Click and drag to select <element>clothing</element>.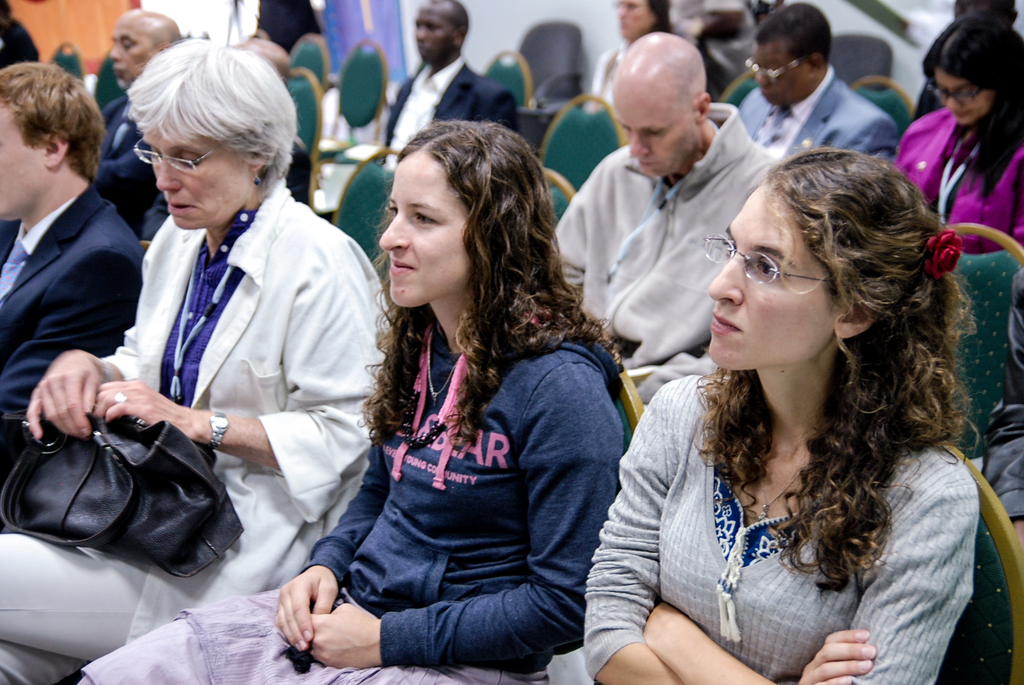
Selection: x1=737, y1=68, x2=892, y2=173.
